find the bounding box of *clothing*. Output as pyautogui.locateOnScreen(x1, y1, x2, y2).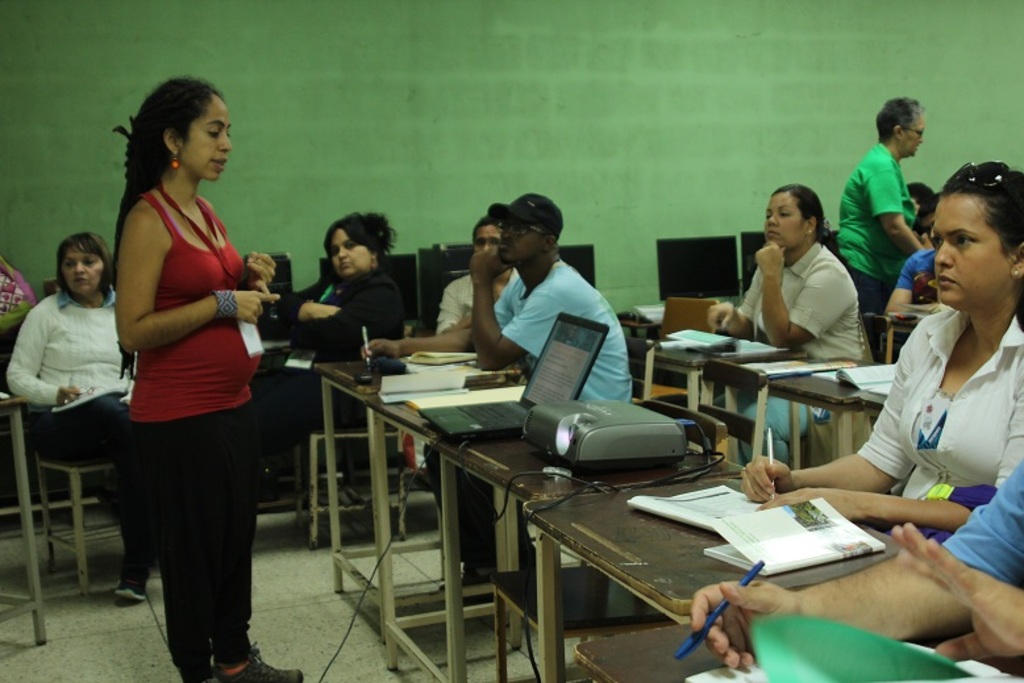
pyautogui.locateOnScreen(3, 279, 145, 576).
